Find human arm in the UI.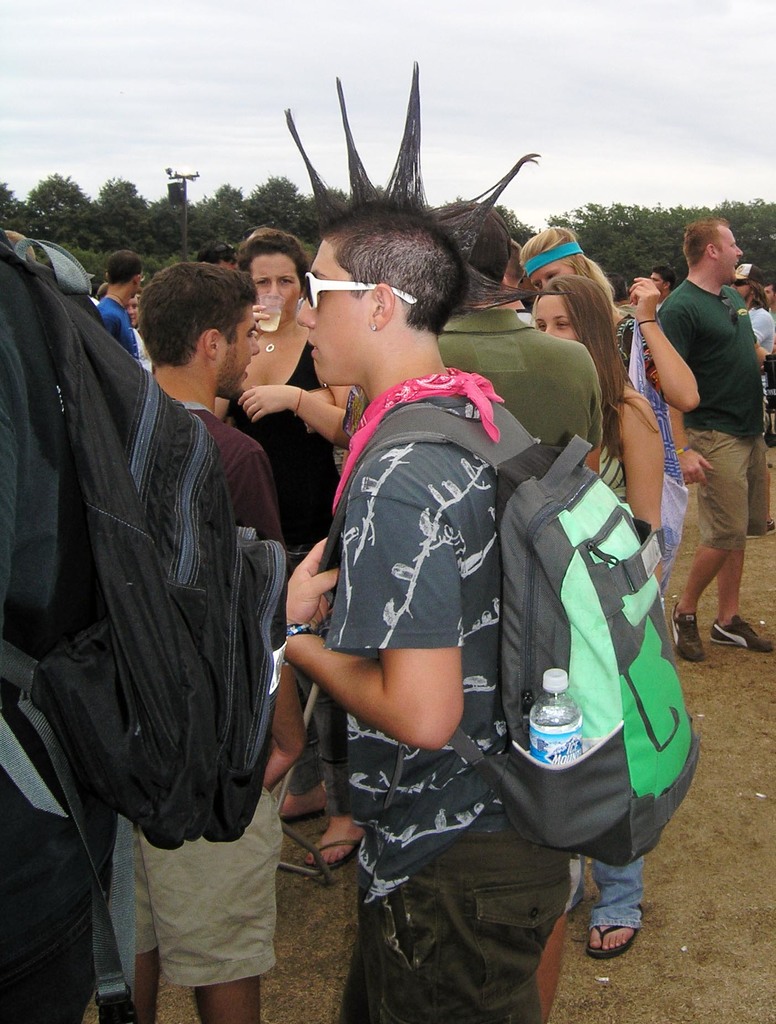
UI element at (227,447,280,552).
